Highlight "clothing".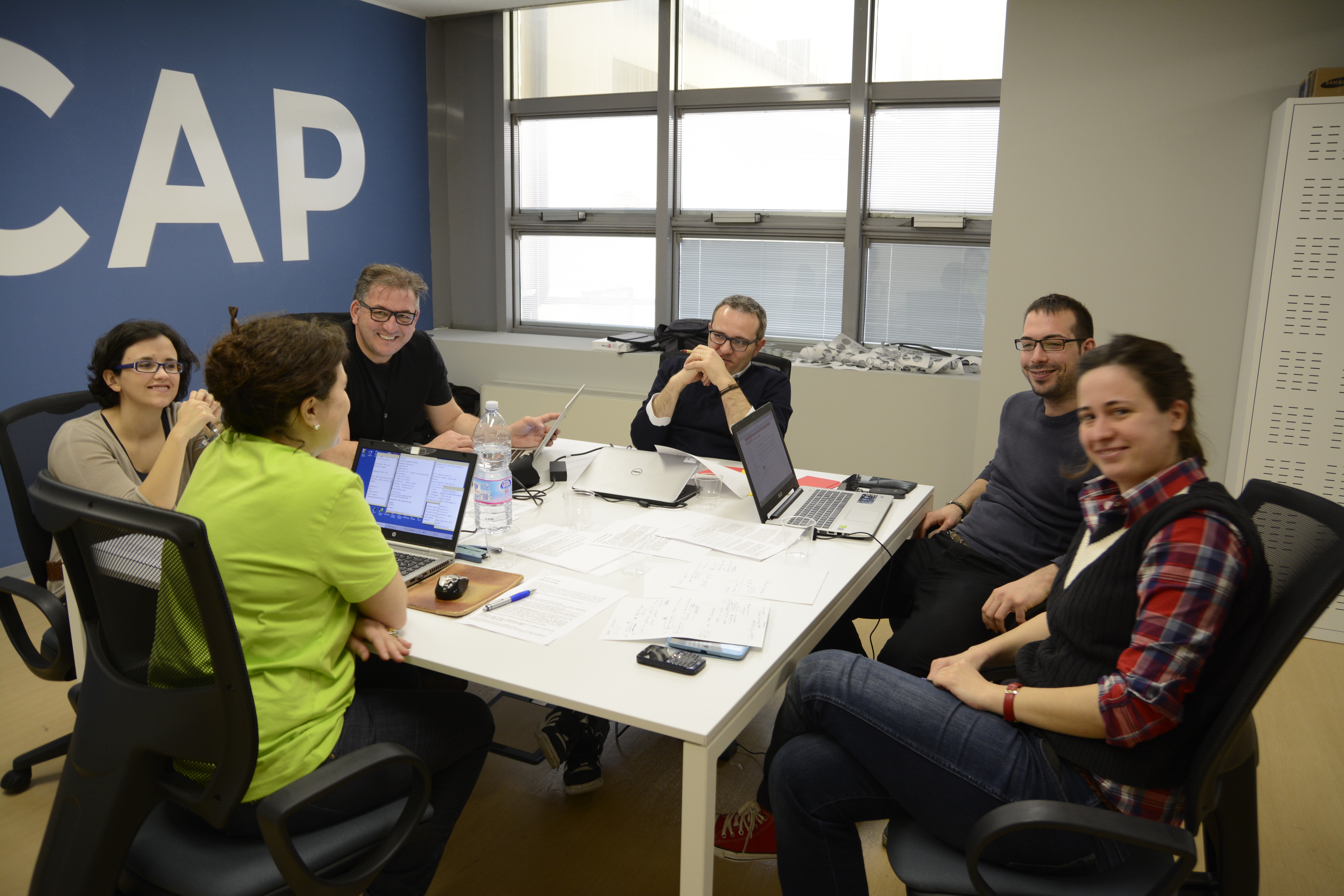
Highlighted region: box(32, 97, 112, 197).
